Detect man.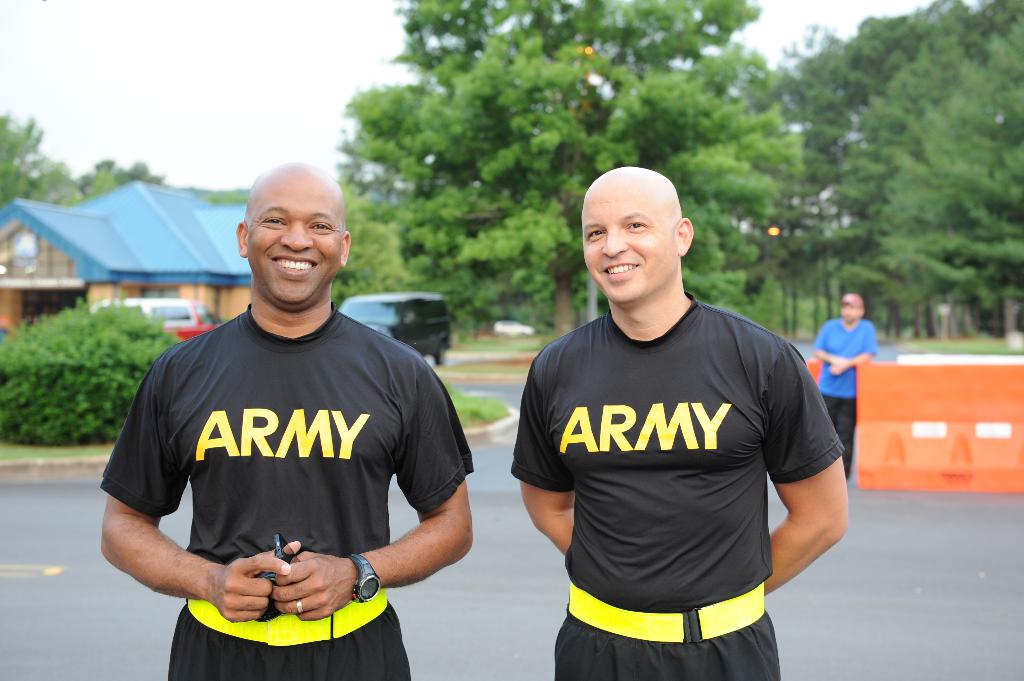
Detected at locate(806, 298, 872, 471).
